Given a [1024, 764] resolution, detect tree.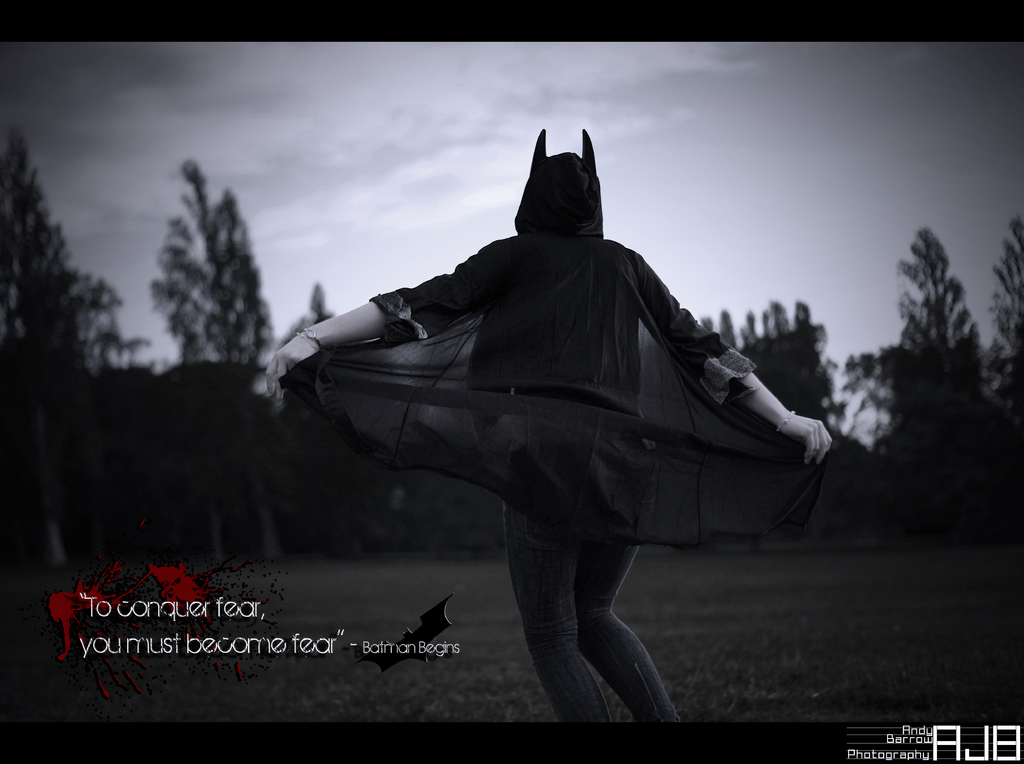
select_region(277, 279, 338, 345).
